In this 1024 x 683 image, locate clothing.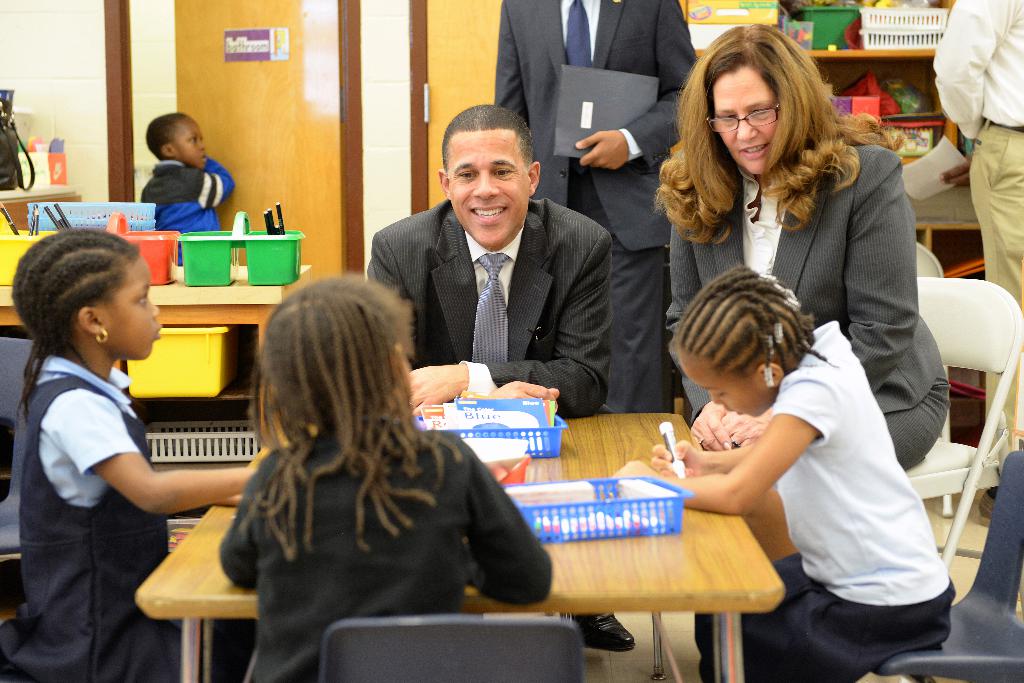
Bounding box: [x1=492, y1=0, x2=697, y2=411].
